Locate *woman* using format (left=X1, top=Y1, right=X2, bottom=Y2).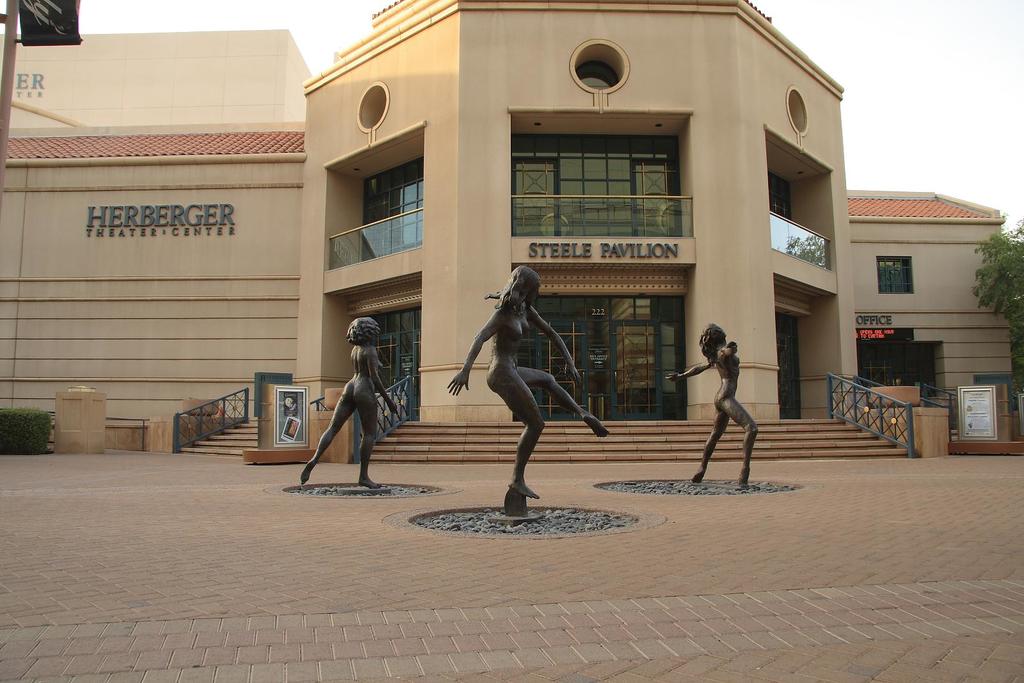
(left=661, top=325, right=764, bottom=486).
